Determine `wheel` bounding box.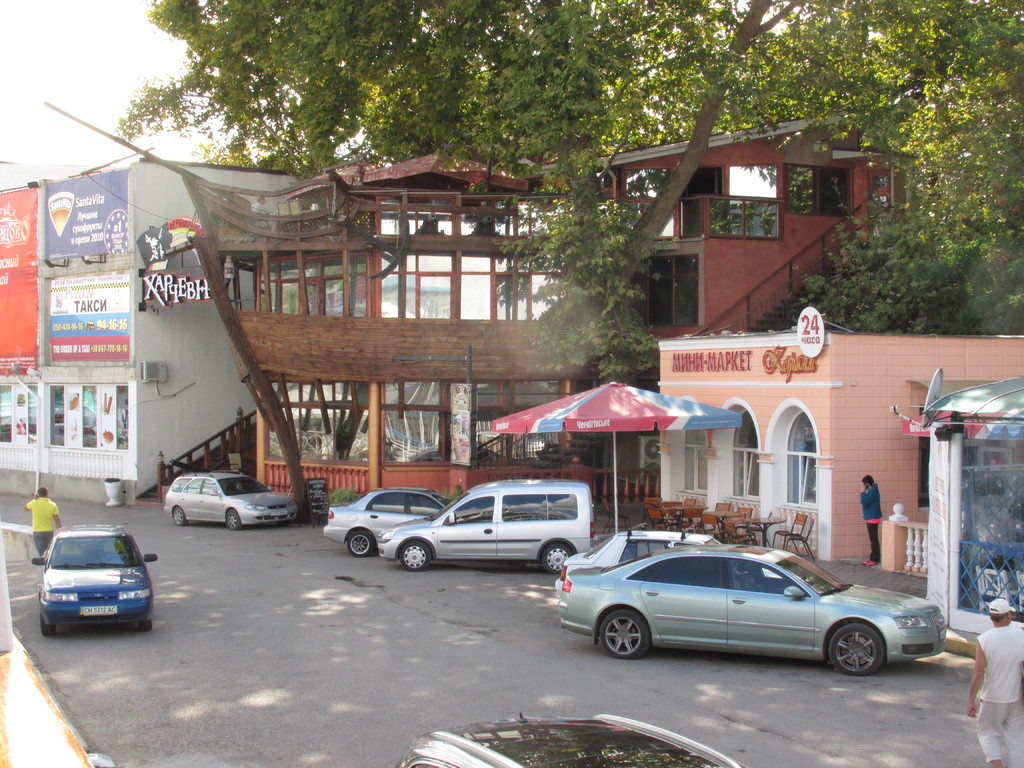
Determined: (139, 621, 155, 633).
